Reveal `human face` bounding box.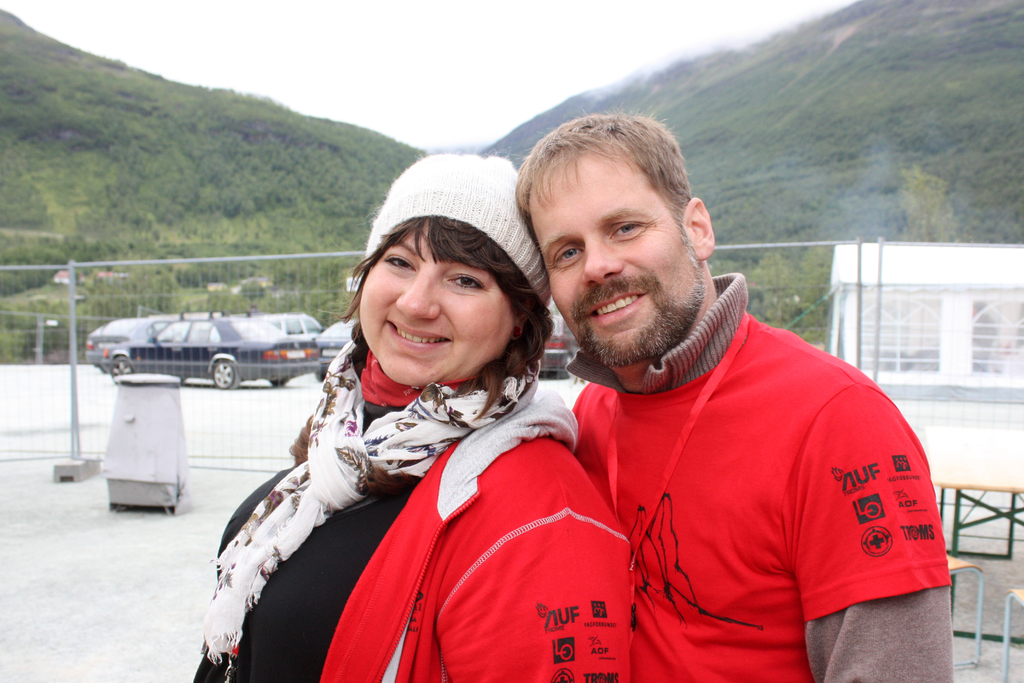
Revealed: (349, 222, 518, 390).
